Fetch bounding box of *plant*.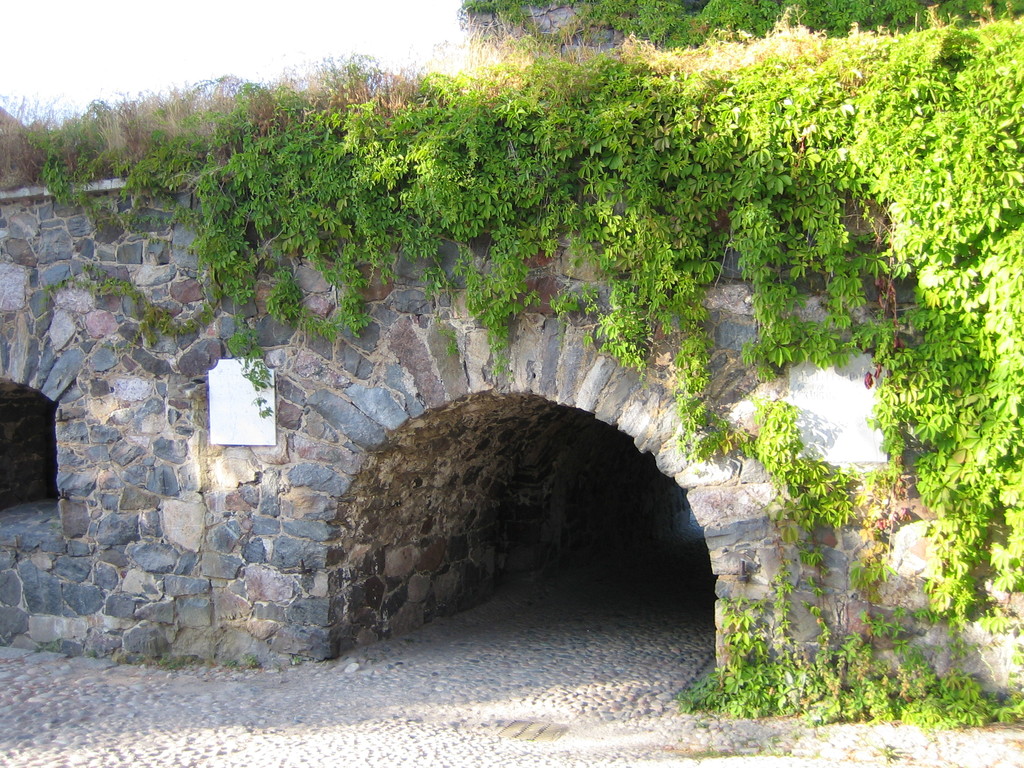
Bbox: crop(250, 653, 257, 669).
